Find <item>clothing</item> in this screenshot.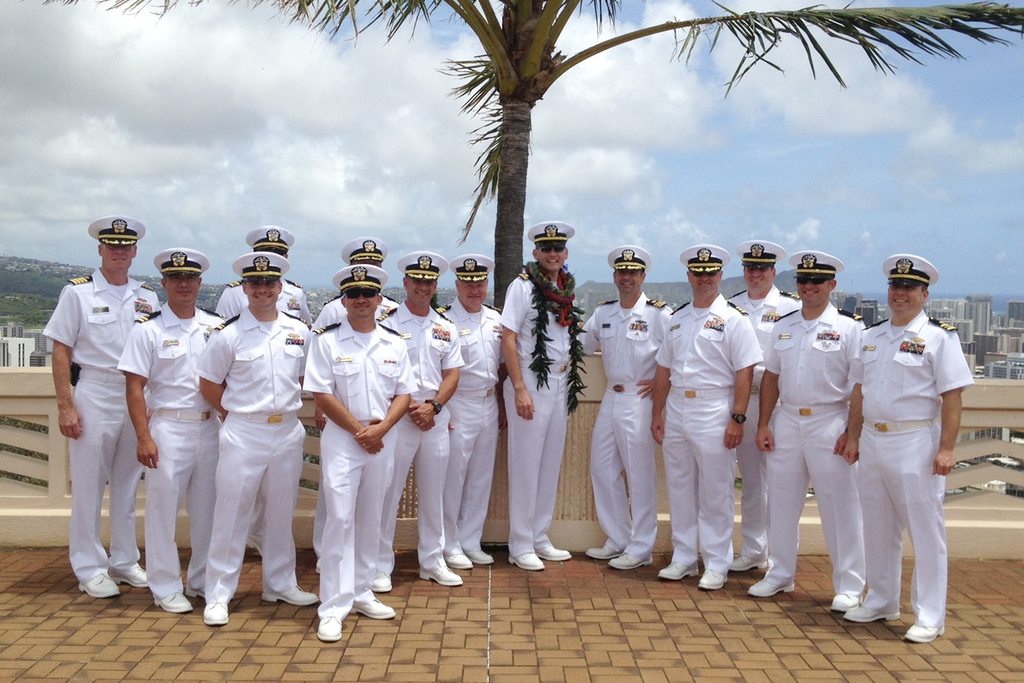
The bounding box for <item>clothing</item> is pyautogui.locateOnScreen(720, 282, 797, 559).
